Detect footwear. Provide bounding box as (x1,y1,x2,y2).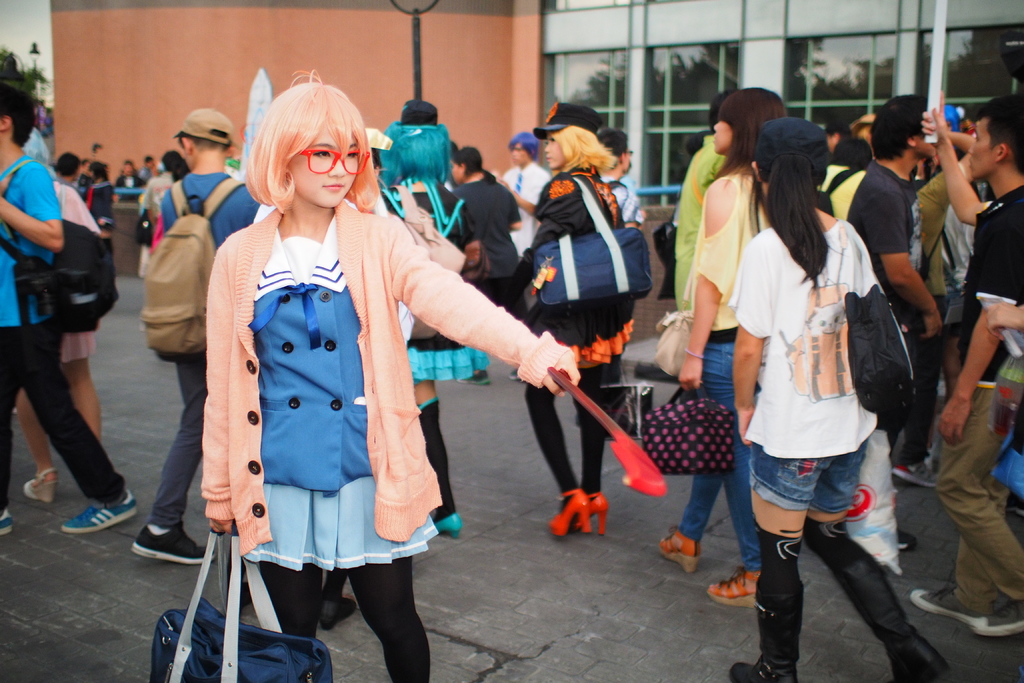
(548,488,591,537).
